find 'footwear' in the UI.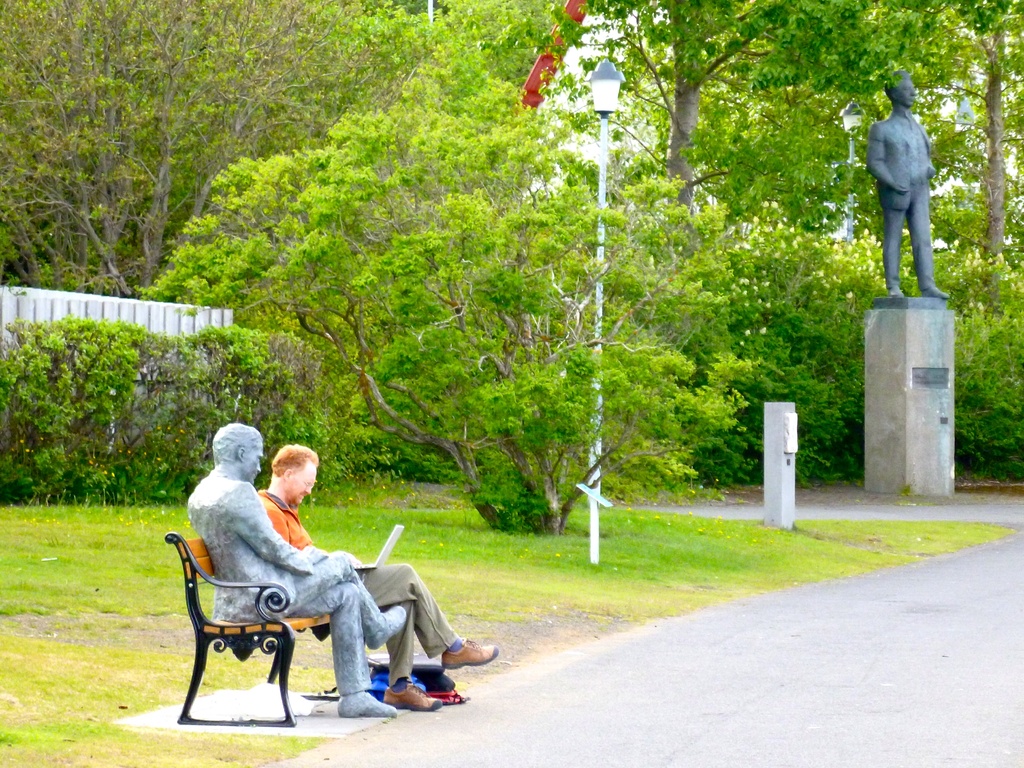
UI element at (382,682,442,710).
